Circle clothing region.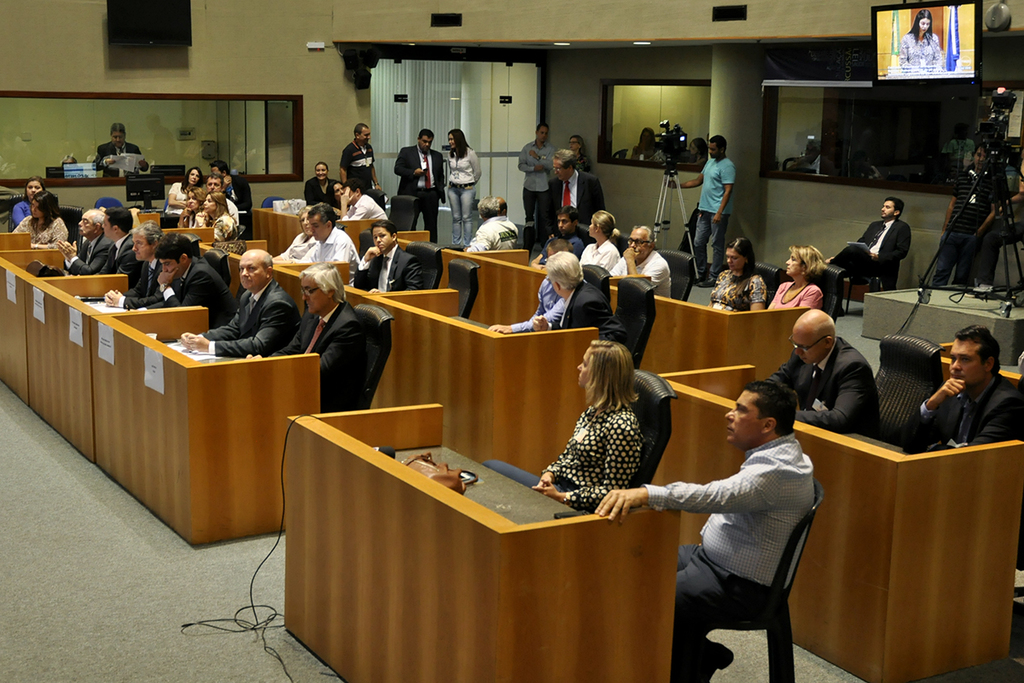
Region: [left=91, top=142, right=133, bottom=178].
